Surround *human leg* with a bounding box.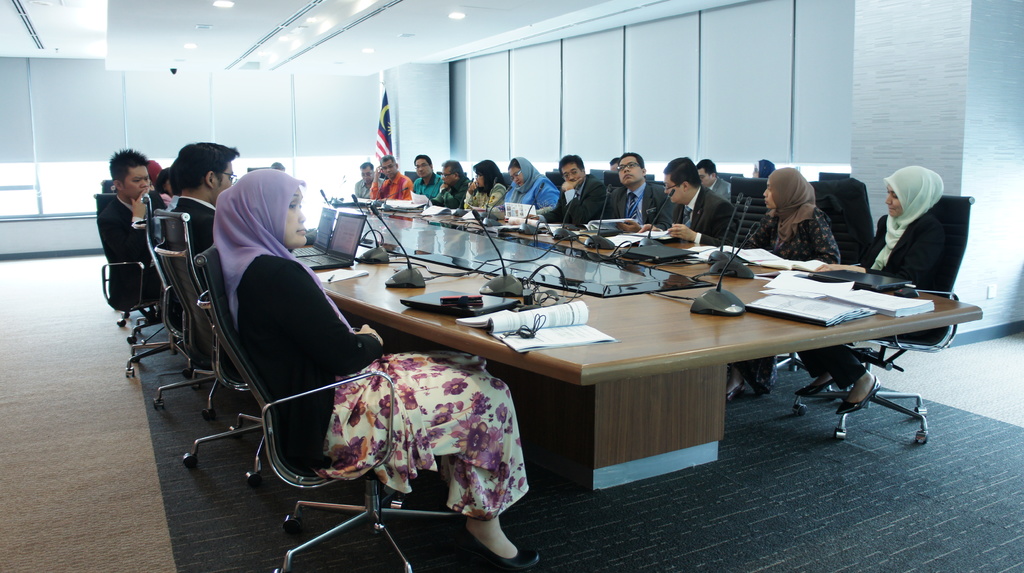
{"left": 374, "top": 349, "right": 483, "bottom": 370}.
